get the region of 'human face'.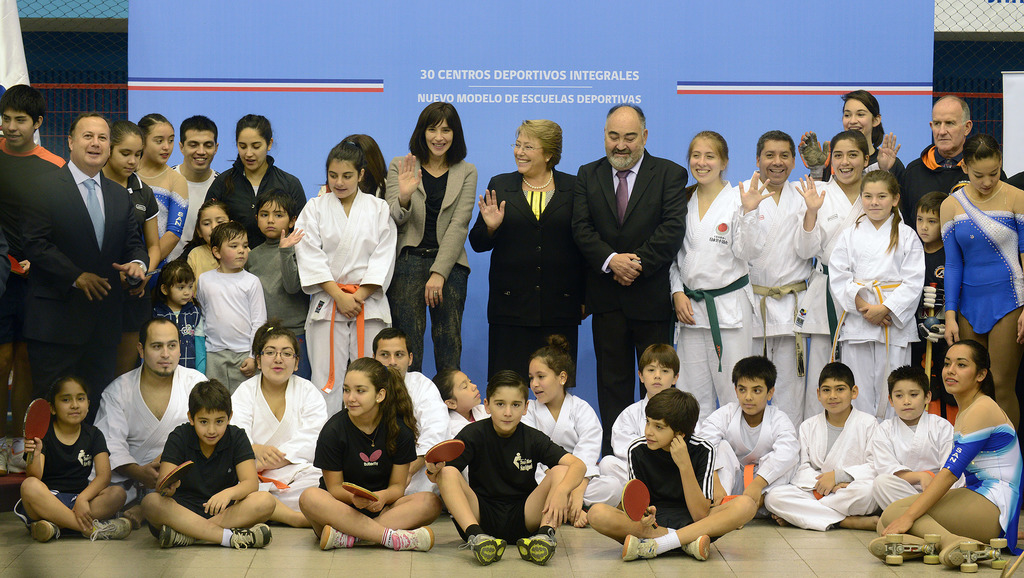
detection(823, 381, 845, 413).
